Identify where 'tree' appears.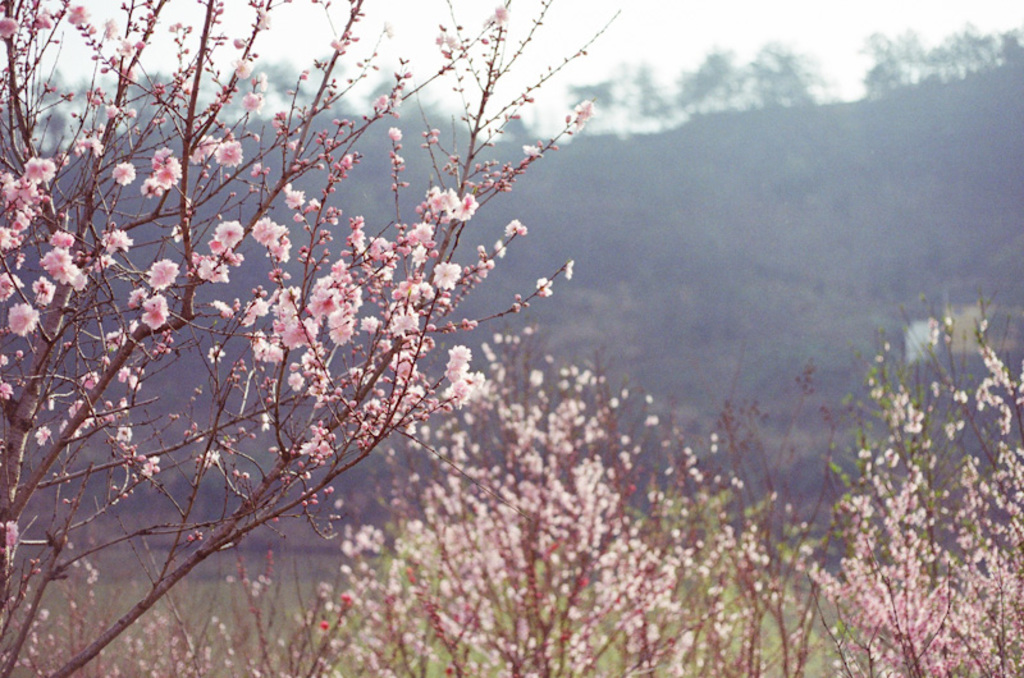
Appears at 776/283/1023/677.
